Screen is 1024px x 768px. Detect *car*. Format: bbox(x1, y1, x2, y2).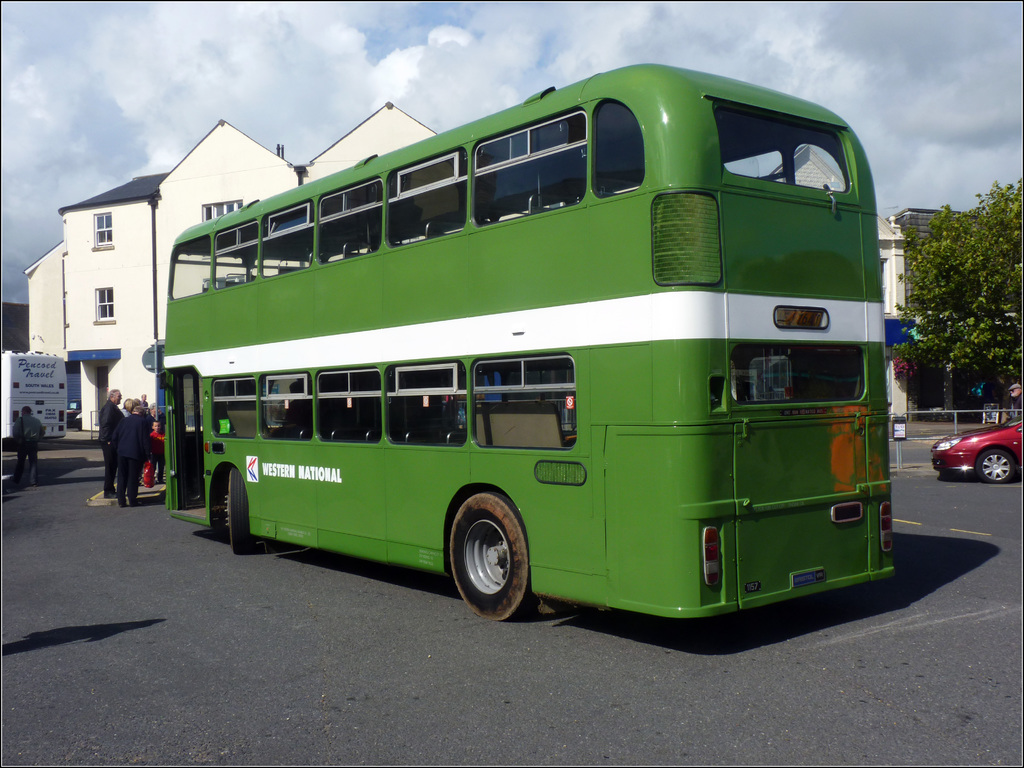
bbox(940, 420, 1020, 493).
